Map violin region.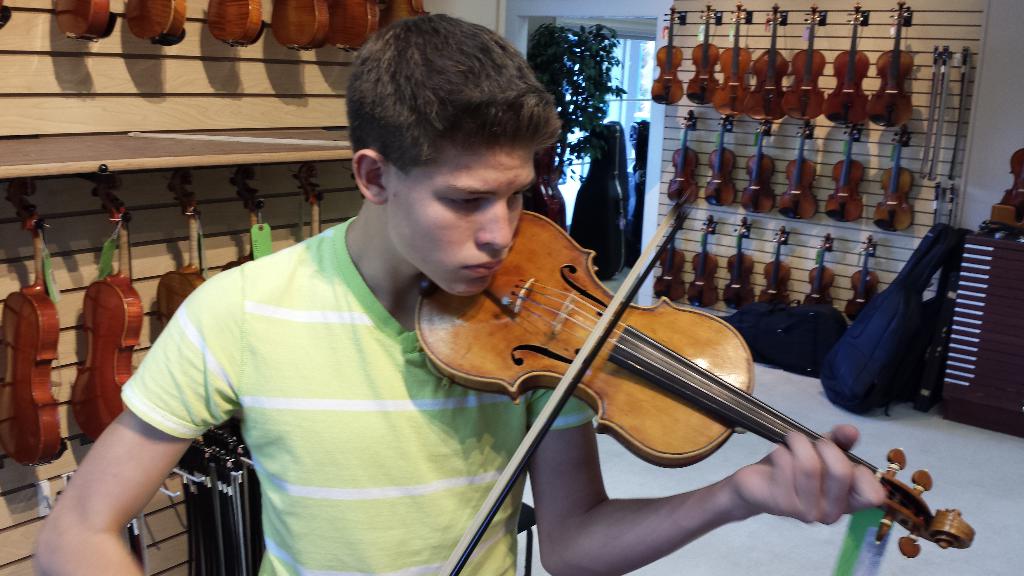
Mapped to bbox=(346, 125, 929, 552).
